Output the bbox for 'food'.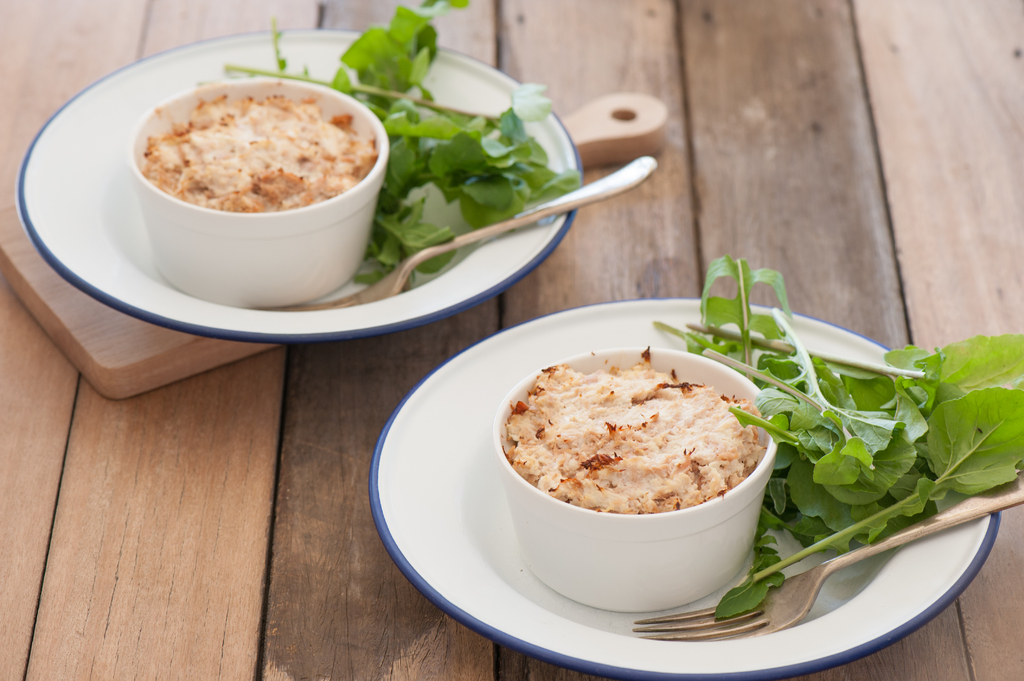
(504,341,785,582).
